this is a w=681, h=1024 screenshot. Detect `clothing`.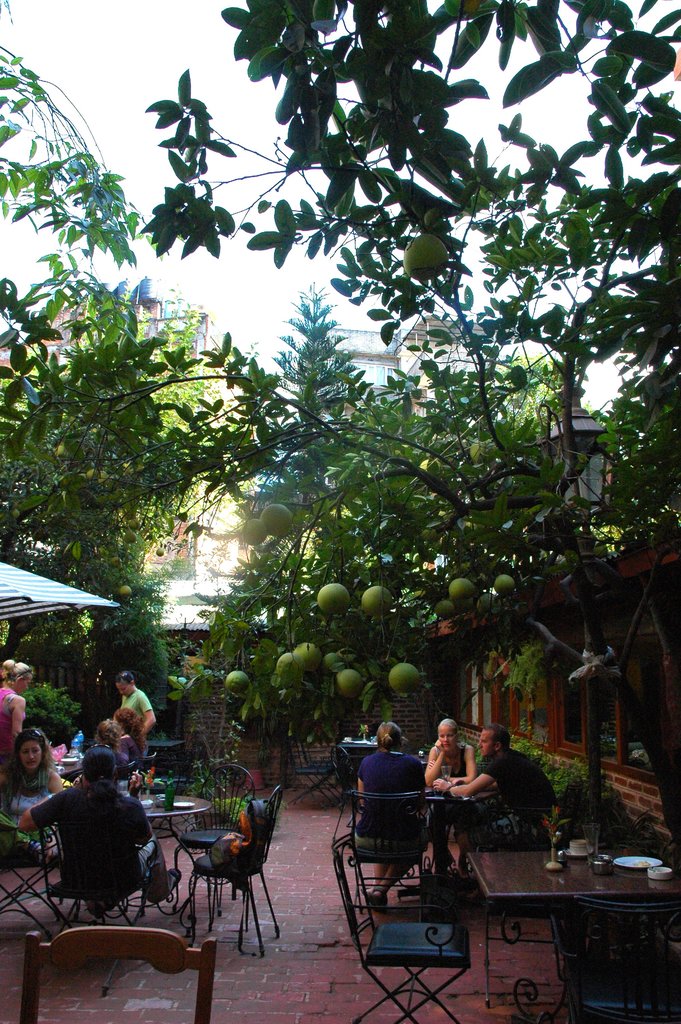
119/686/158/739.
